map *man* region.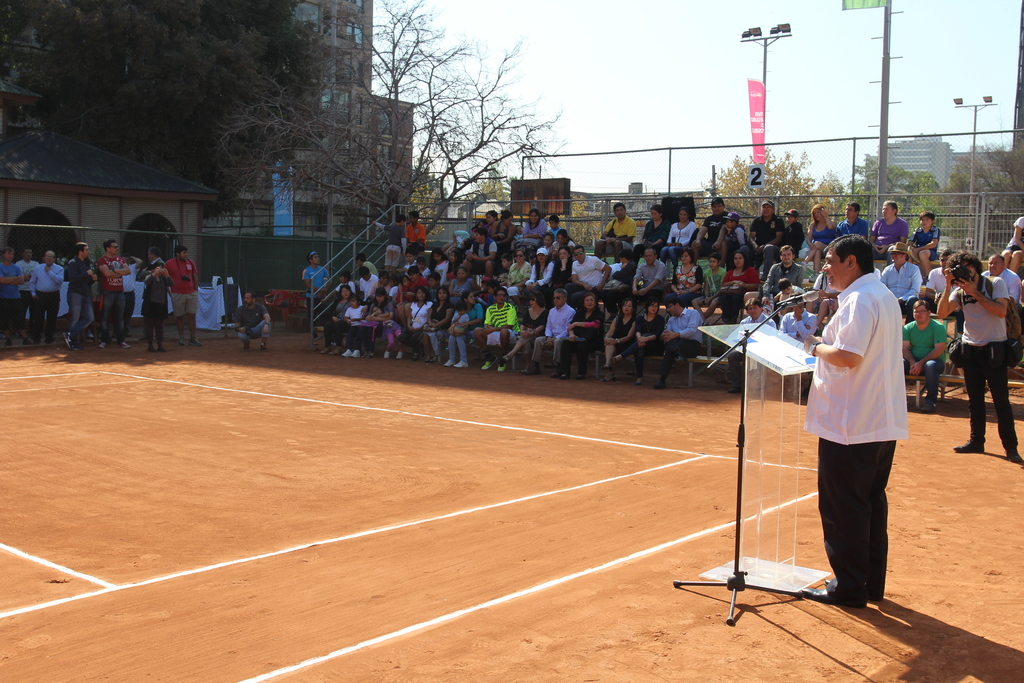
Mapped to select_region(936, 247, 1023, 470).
